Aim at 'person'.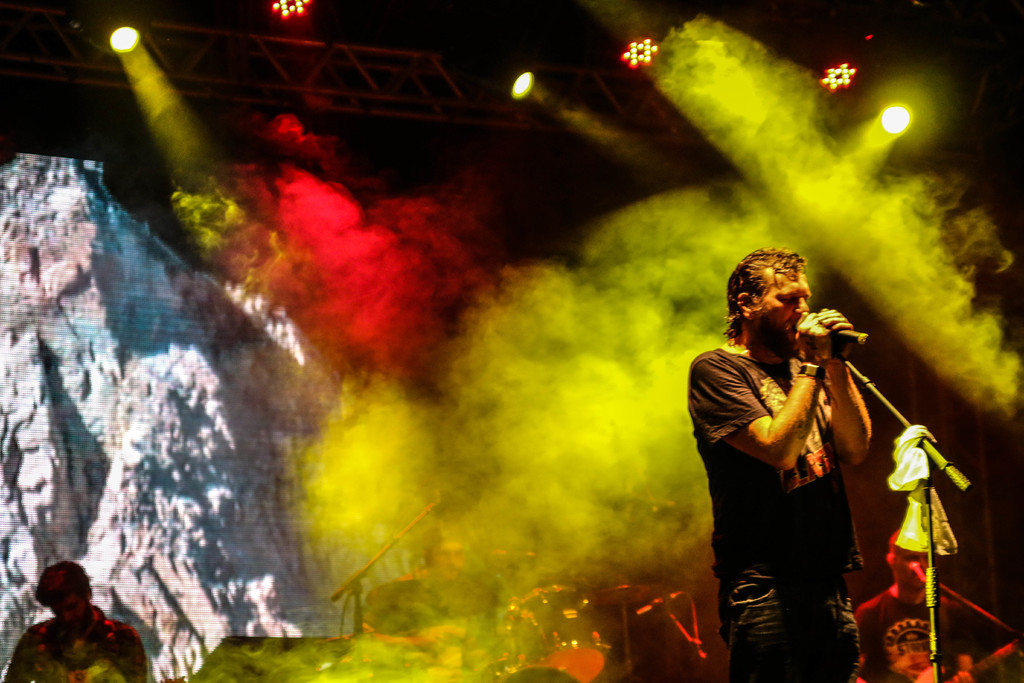
Aimed at (850, 531, 1022, 682).
